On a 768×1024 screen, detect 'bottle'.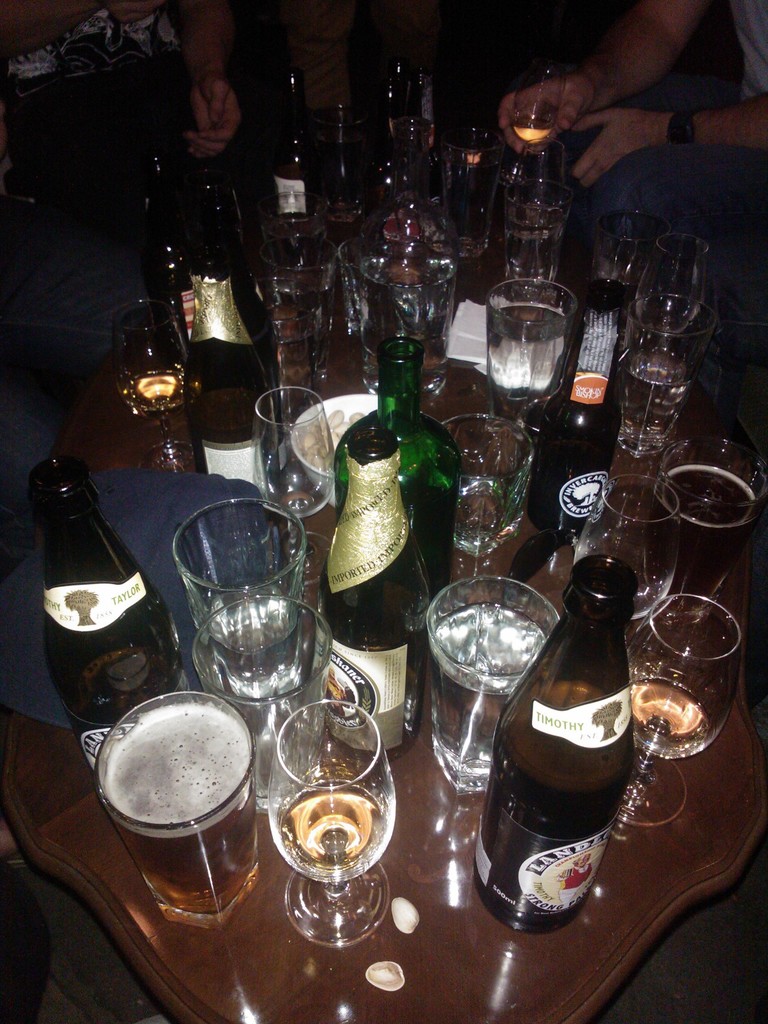
[x1=311, y1=412, x2=432, y2=758].
